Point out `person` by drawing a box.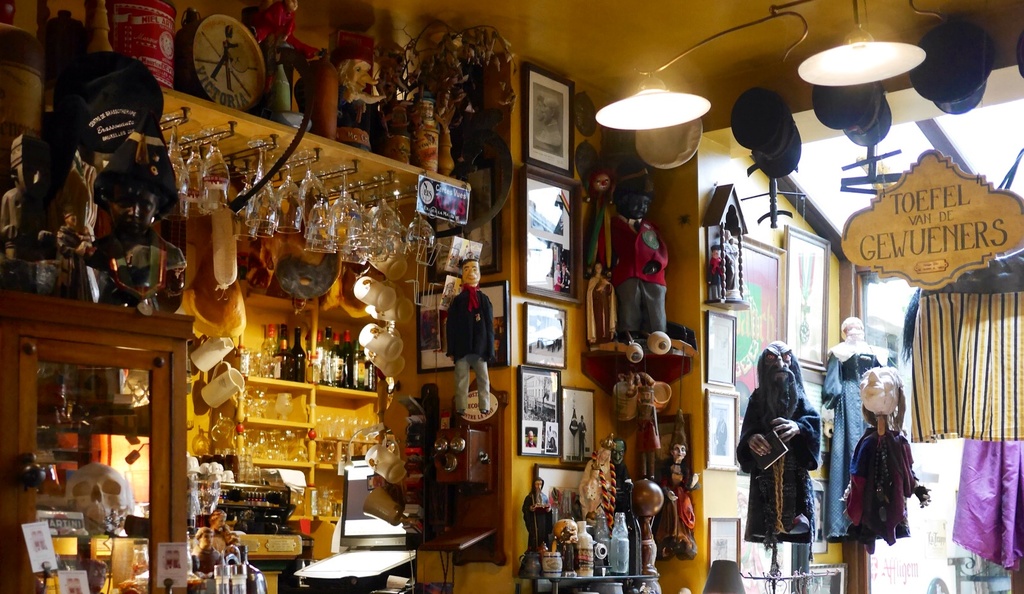
<bbox>527, 474, 552, 556</bbox>.
